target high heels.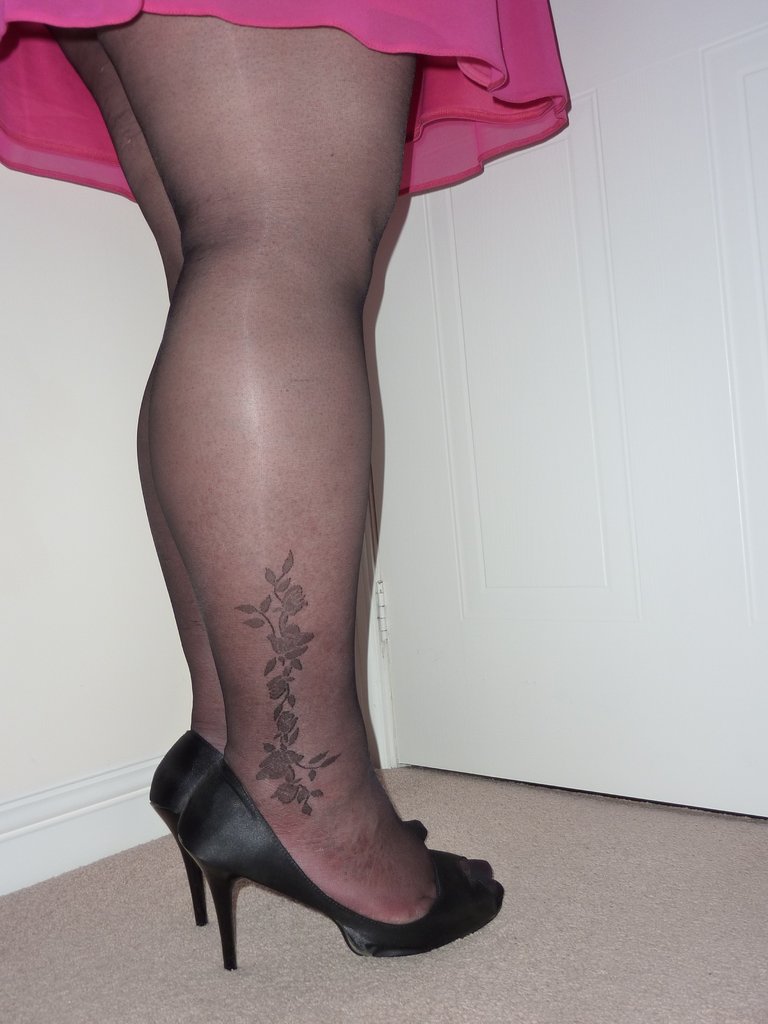
Target region: crop(148, 734, 429, 929).
